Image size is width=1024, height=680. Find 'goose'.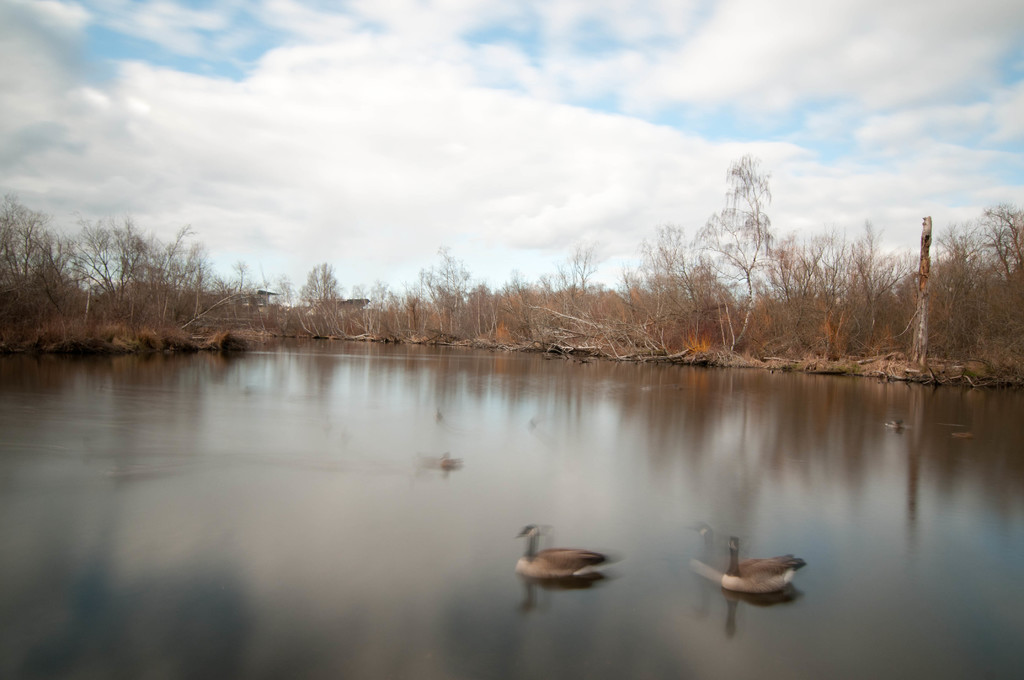
box(719, 531, 805, 593).
